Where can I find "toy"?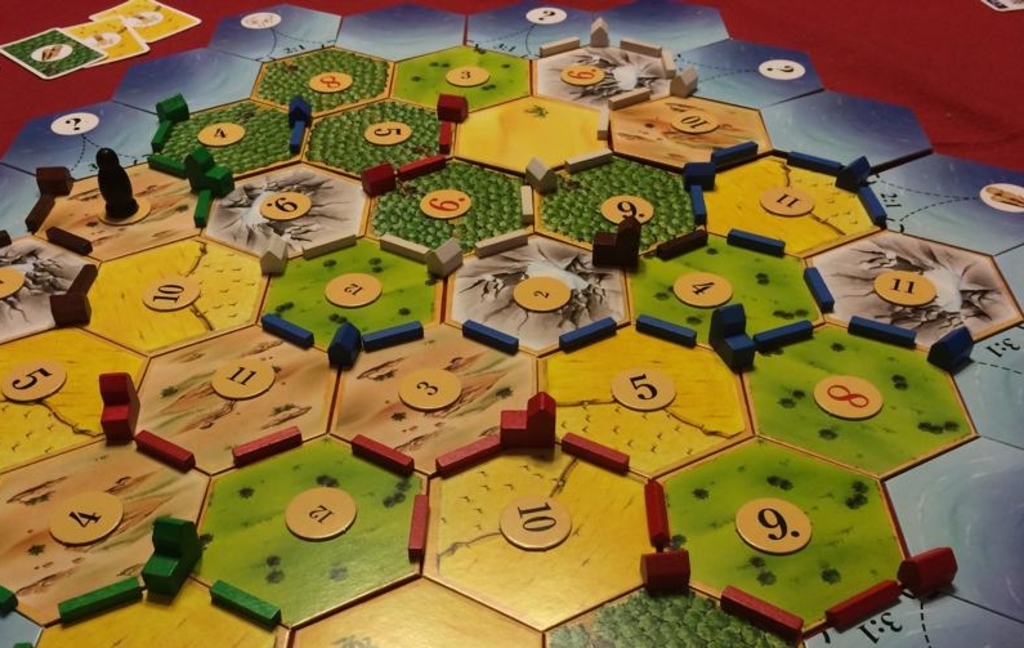
You can find it at select_region(0, 1, 1023, 647).
